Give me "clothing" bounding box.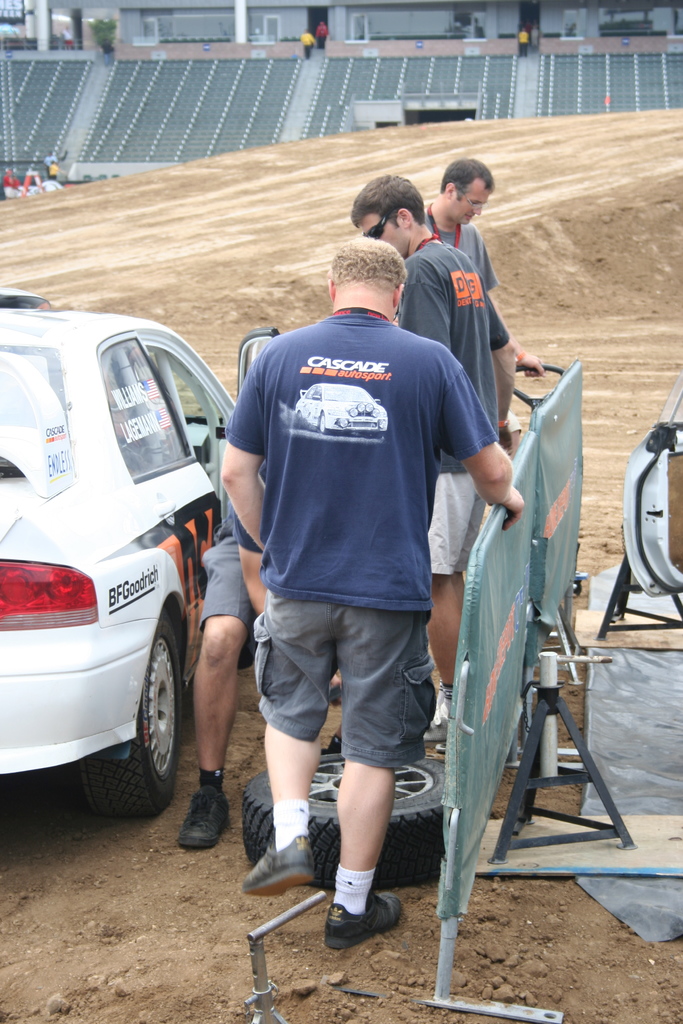
bbox(201, 461, 272, 641).
